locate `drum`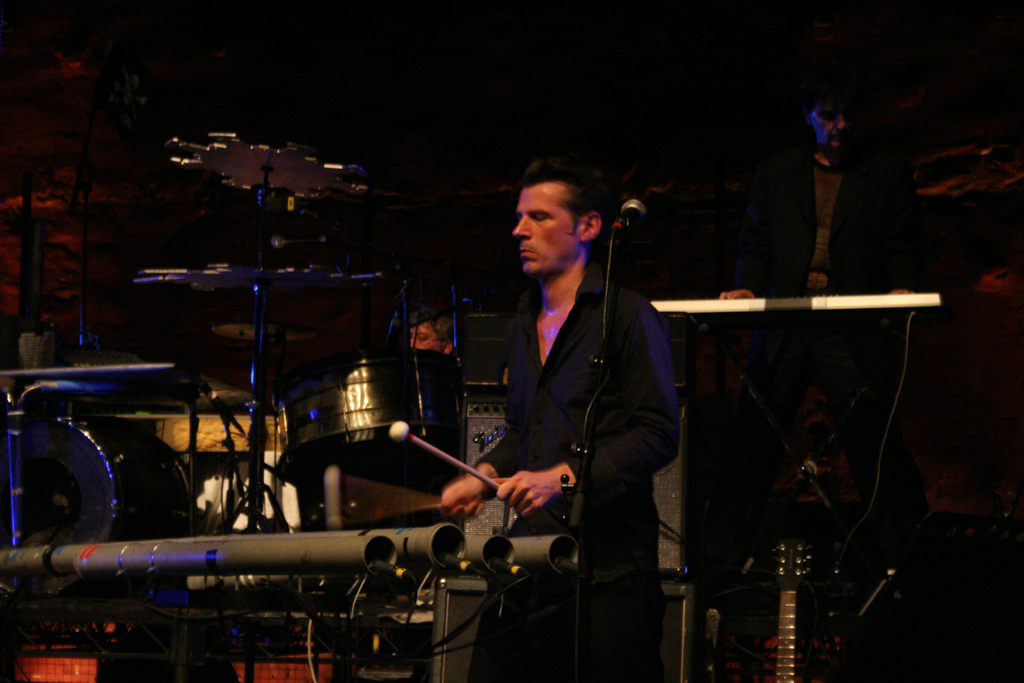
BBox(0, 409, 198, 600)
